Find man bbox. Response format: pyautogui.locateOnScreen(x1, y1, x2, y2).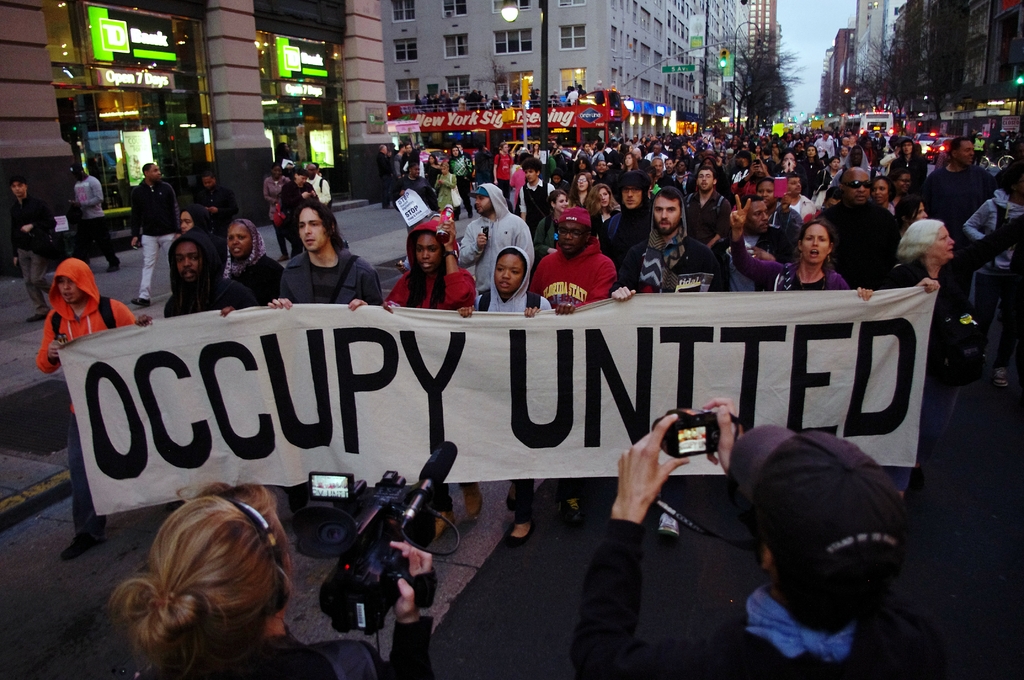
pyautogui.locateOnScreen(665, 157, 680, 182).
